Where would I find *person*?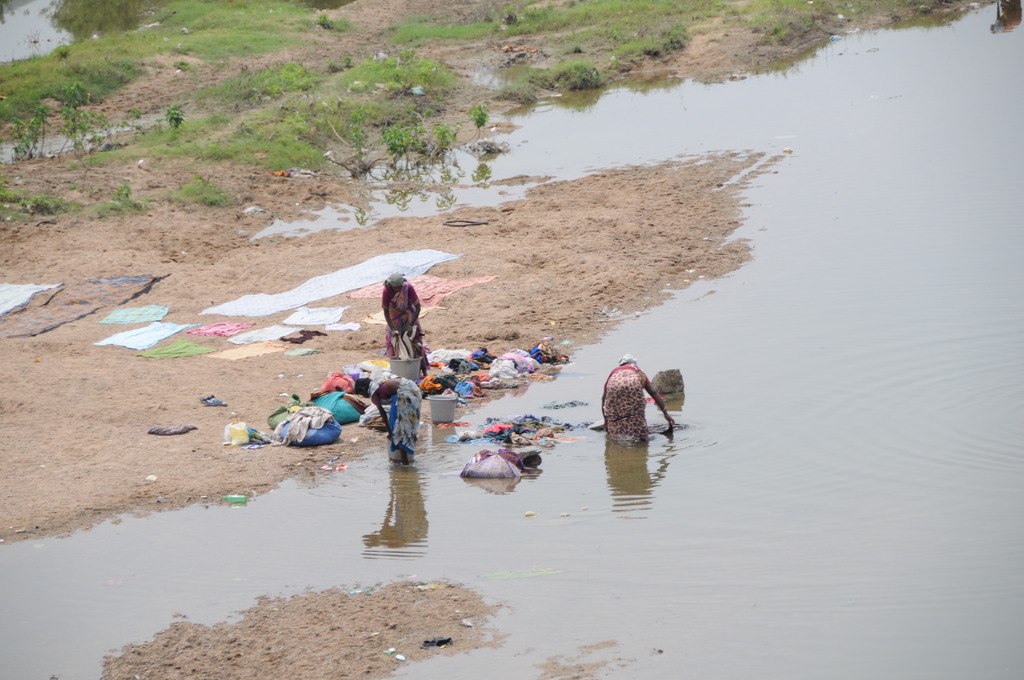
At bbox(382, 272, 440, 382).
